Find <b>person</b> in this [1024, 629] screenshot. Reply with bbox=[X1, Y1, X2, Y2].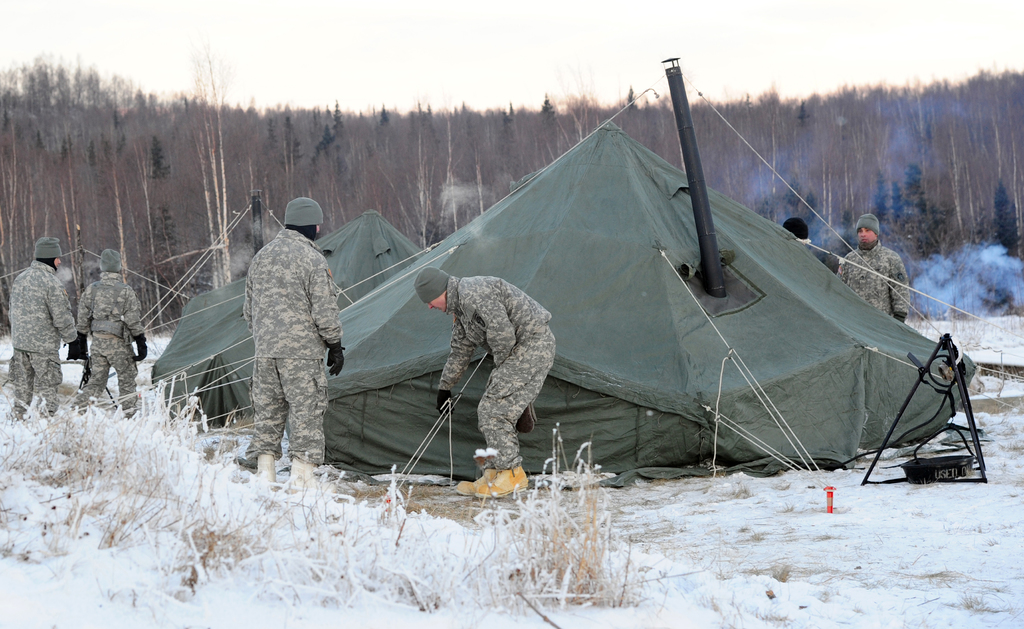
bbox=[834, 218, 914, 320].
